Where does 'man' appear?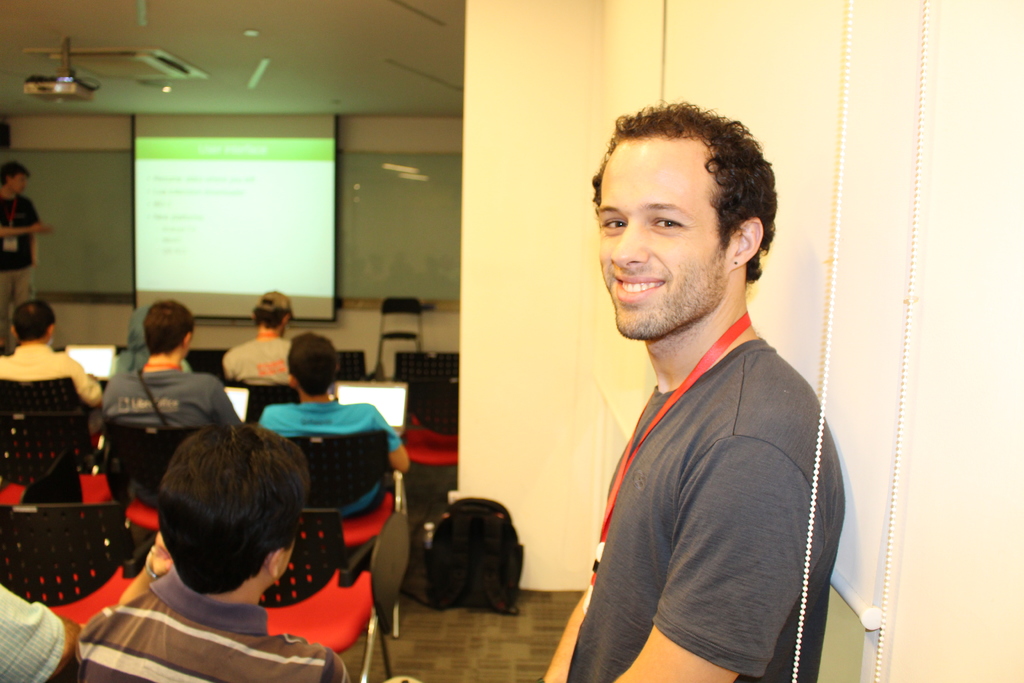
Appears at detection(0, 302, 102, 433).
